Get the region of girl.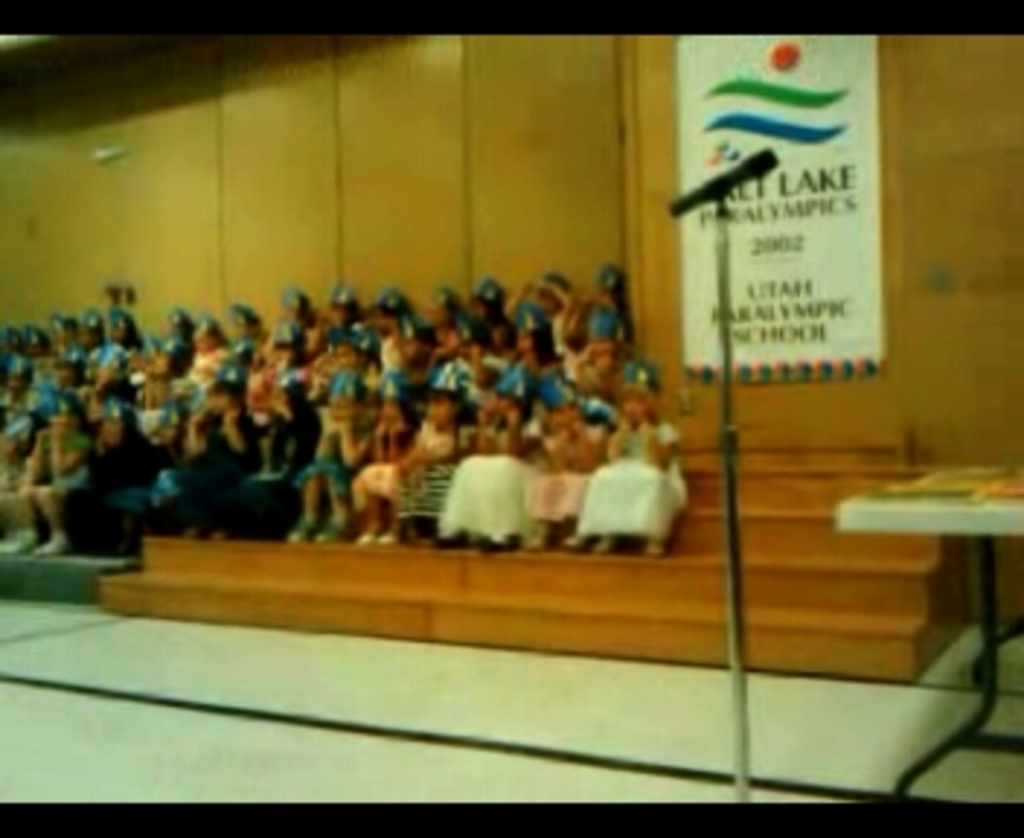
<region>0, 323, 23, 390</region>.
